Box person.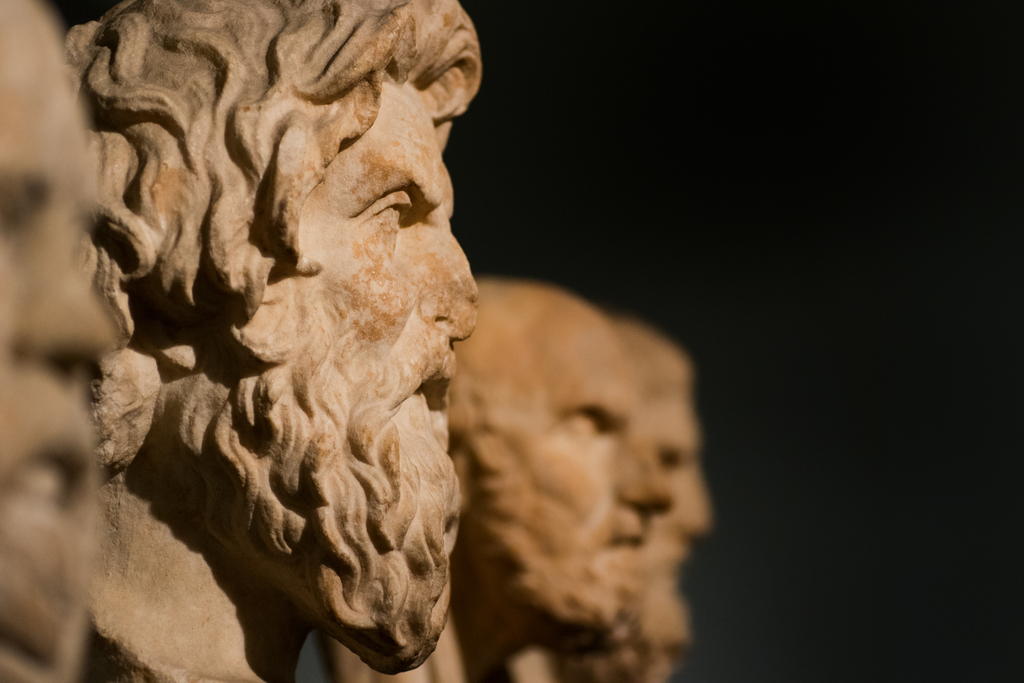
<box>0,0,106,682</box>.
